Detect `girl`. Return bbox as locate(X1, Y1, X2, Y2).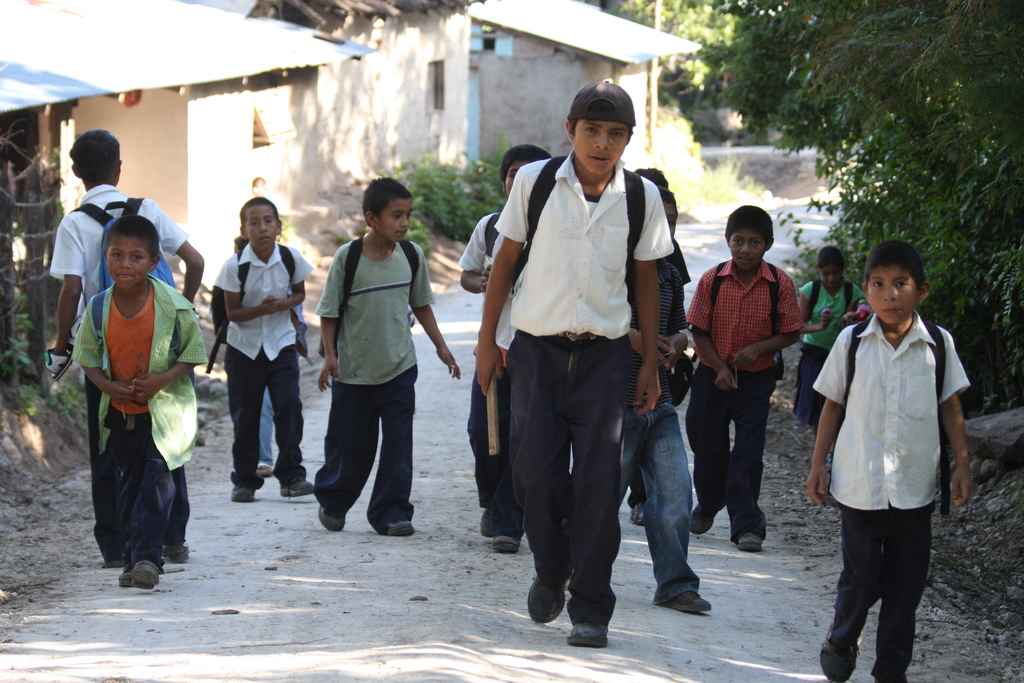
locate(796, 240, 870, 442).
